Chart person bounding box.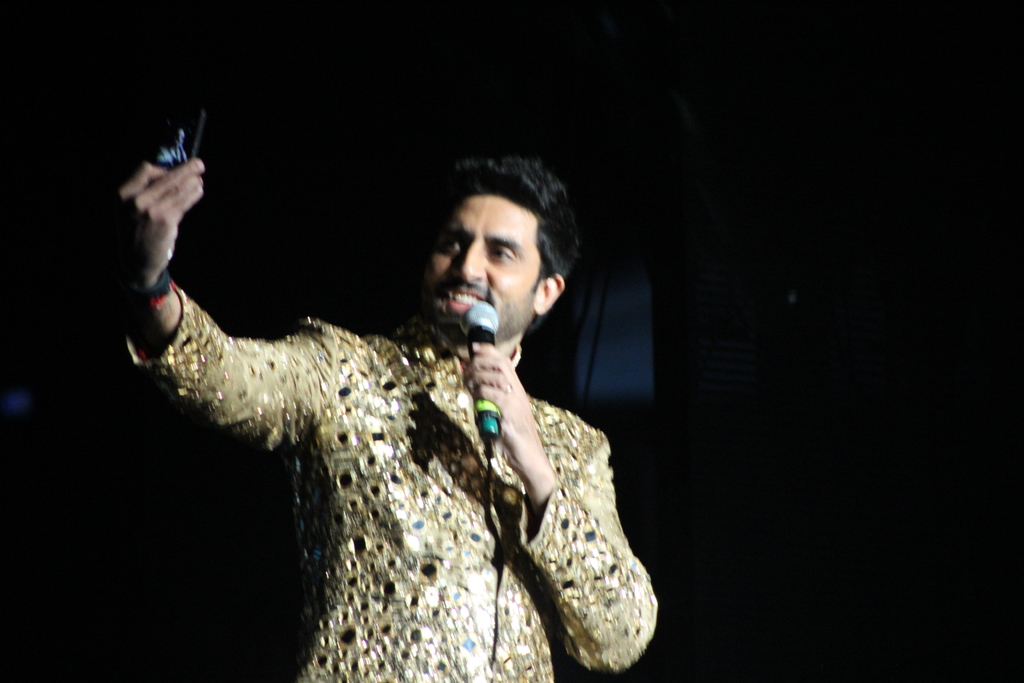
Charted: [120,154,658,682].
